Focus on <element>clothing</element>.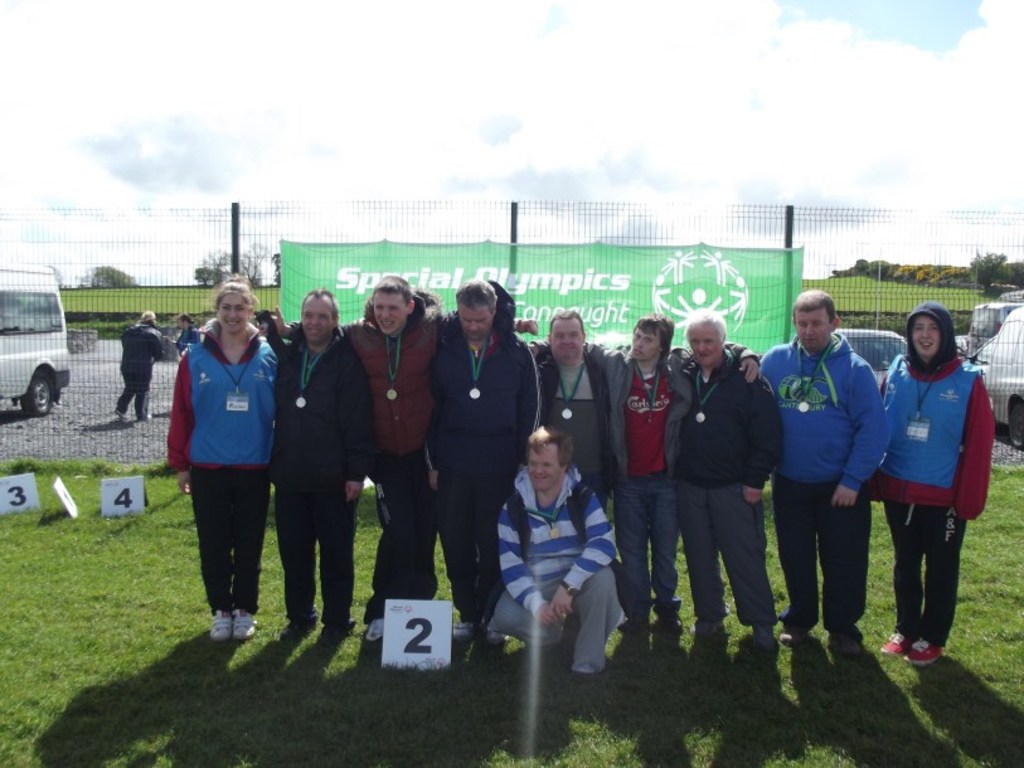
Focused at (864, 356, 989, 652).
